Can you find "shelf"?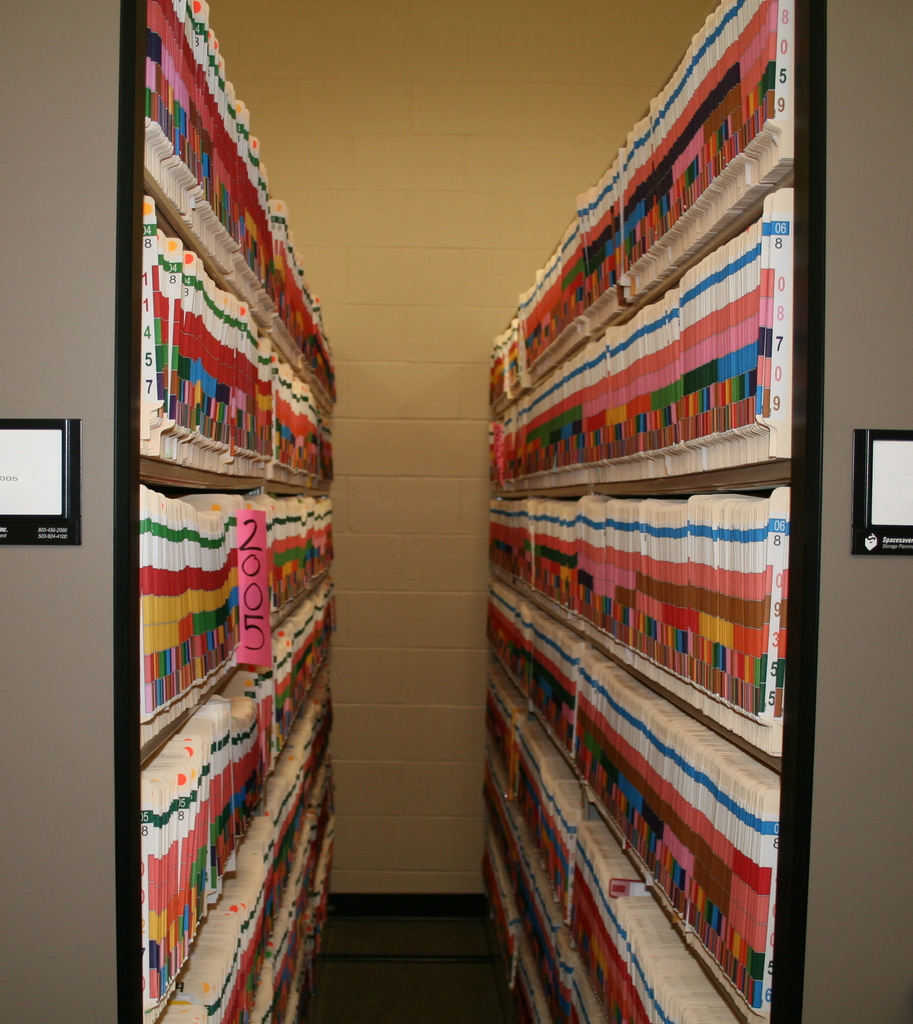
Yes, bounding box: region(132, 577, 340, 1023).
